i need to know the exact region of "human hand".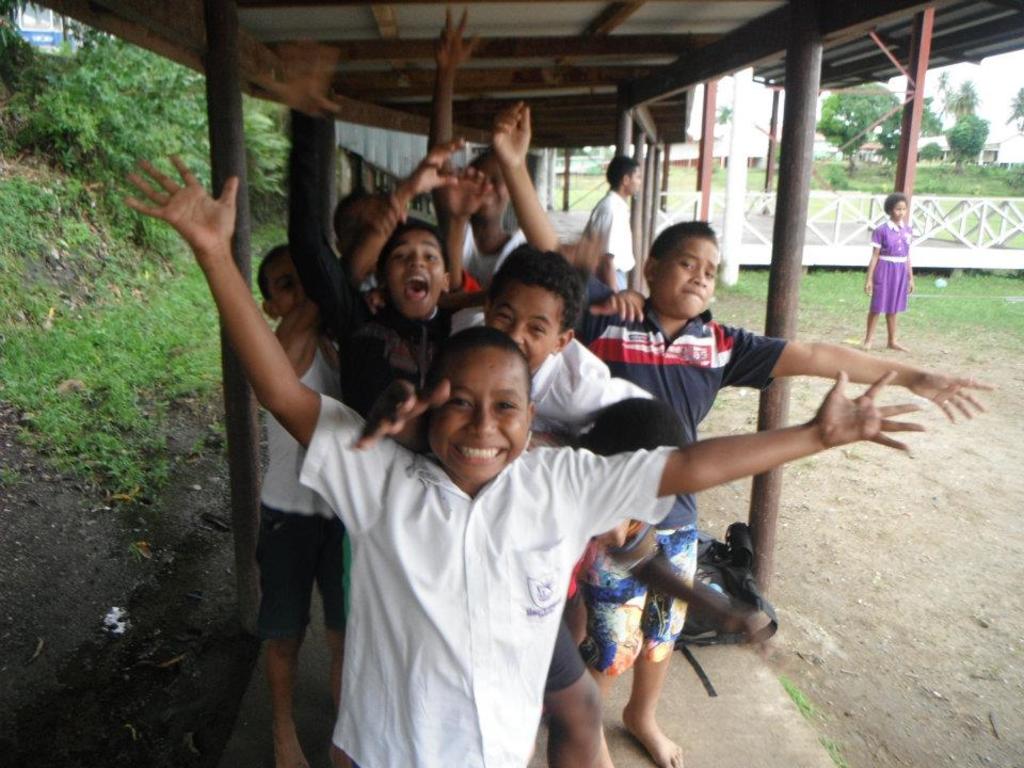
Region: left=355, top=380, right=450, bottom=450.
